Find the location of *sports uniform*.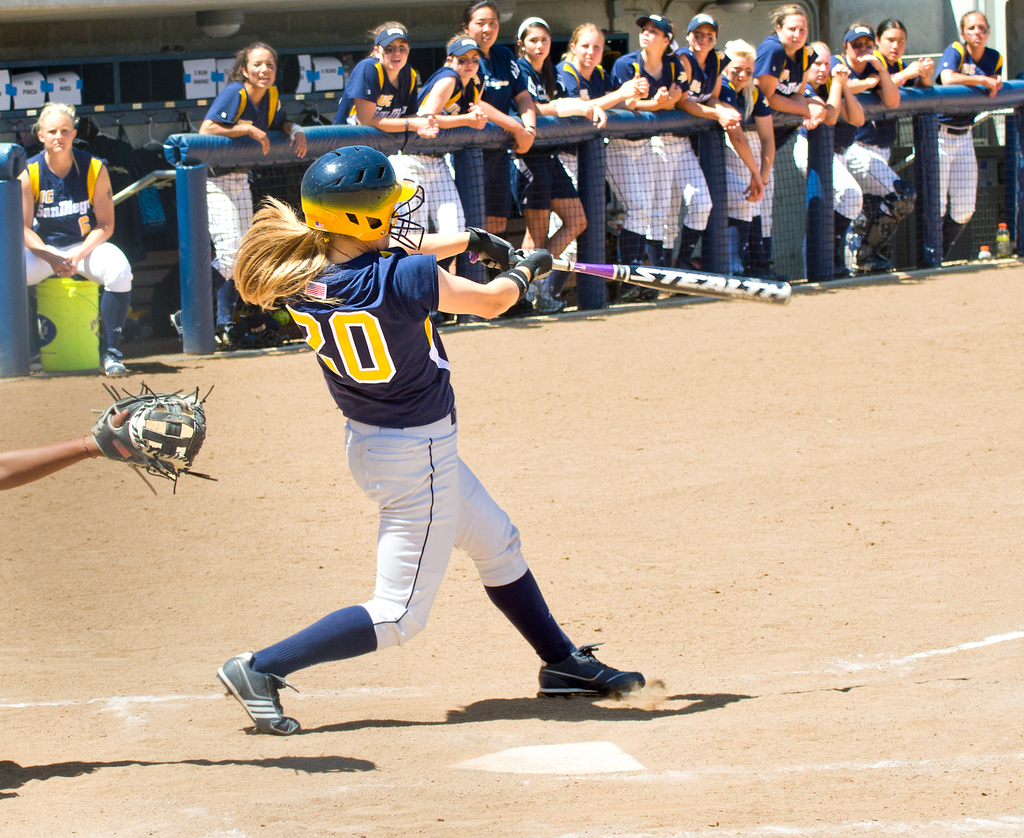
Location: <box>196,195,559,764</box>.
